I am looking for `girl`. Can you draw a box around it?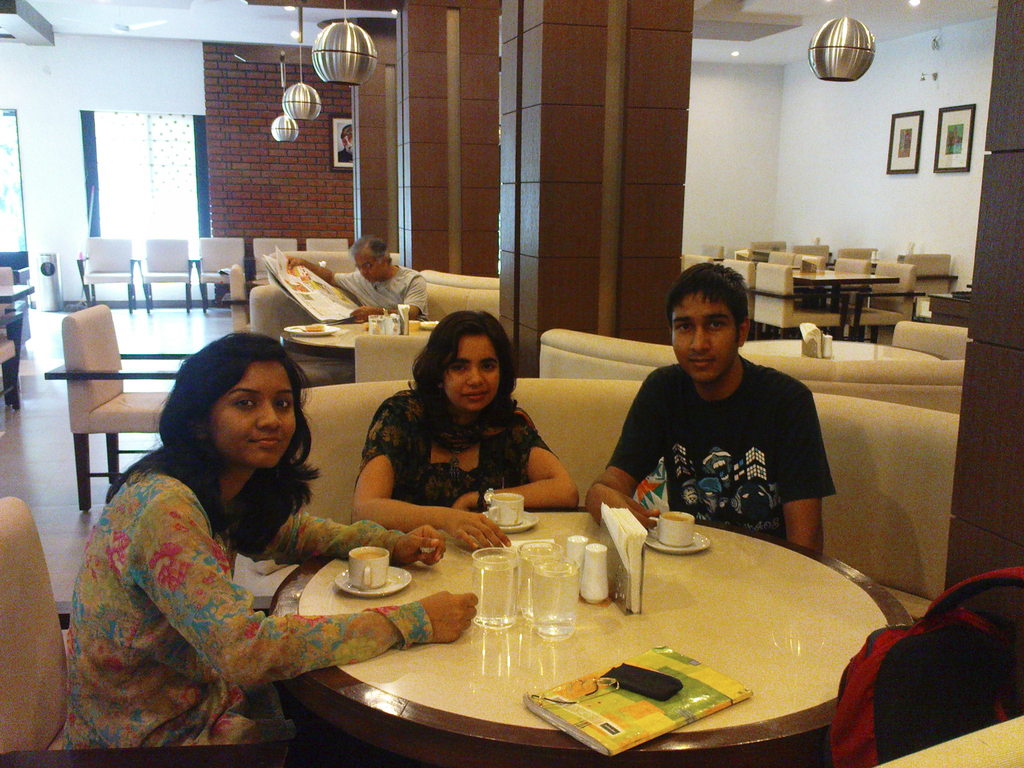
Sure, the bounding box is bbox=[66, 330, 479, 767].
